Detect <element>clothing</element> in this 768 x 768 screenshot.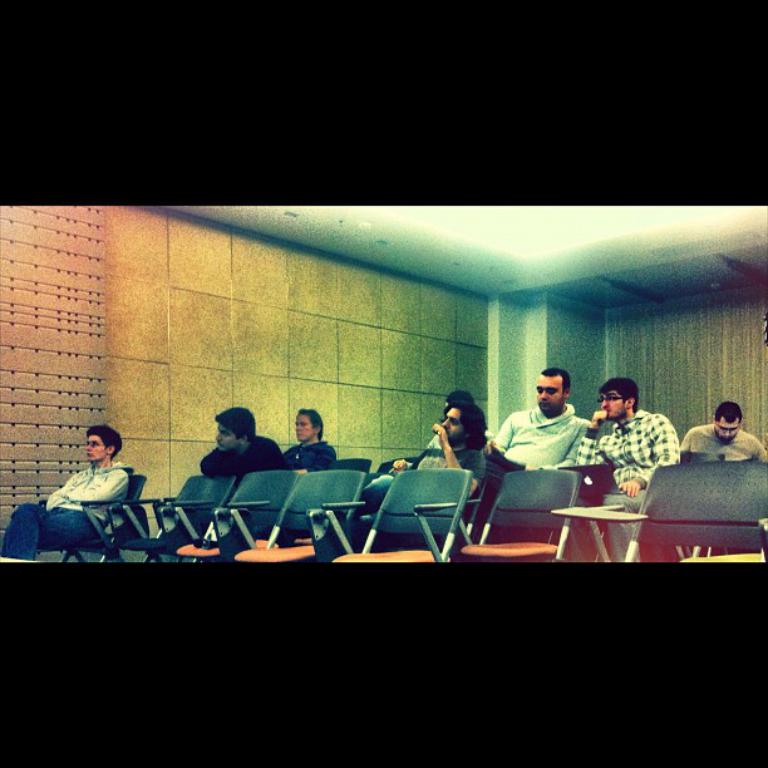
Detection: (284,438,338,471).
